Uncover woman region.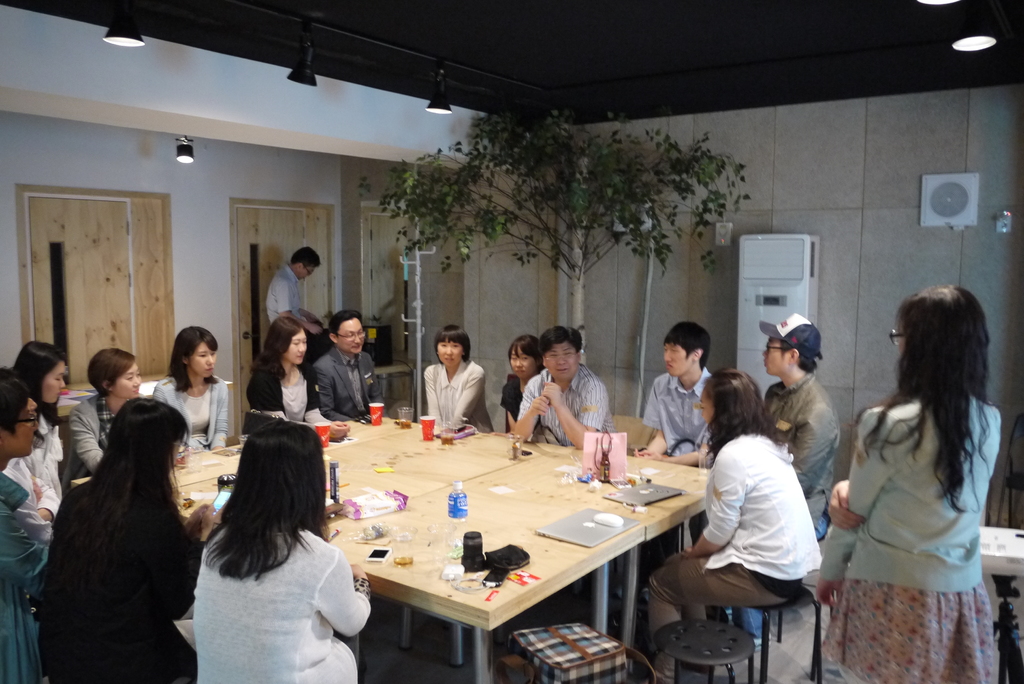
Uncovered: BBox(35, 400, 237, 683).
